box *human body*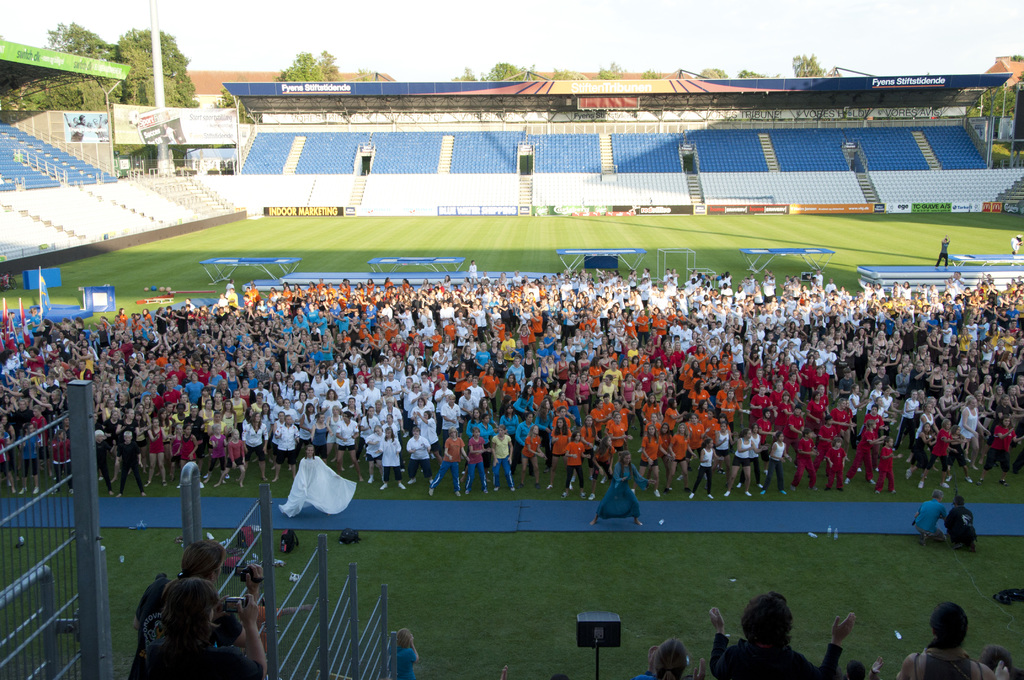
pyautogui.locateOnScreen(571, 325, 582, 348)
